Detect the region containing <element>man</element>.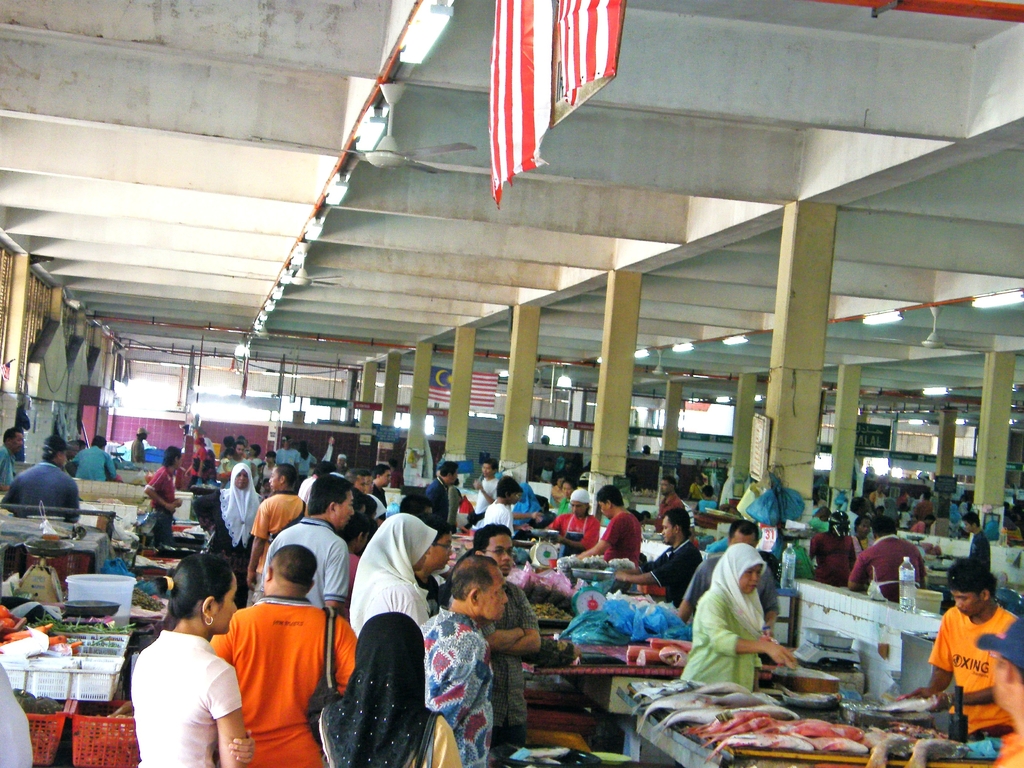
bbox(0, 434, 82, 518).
